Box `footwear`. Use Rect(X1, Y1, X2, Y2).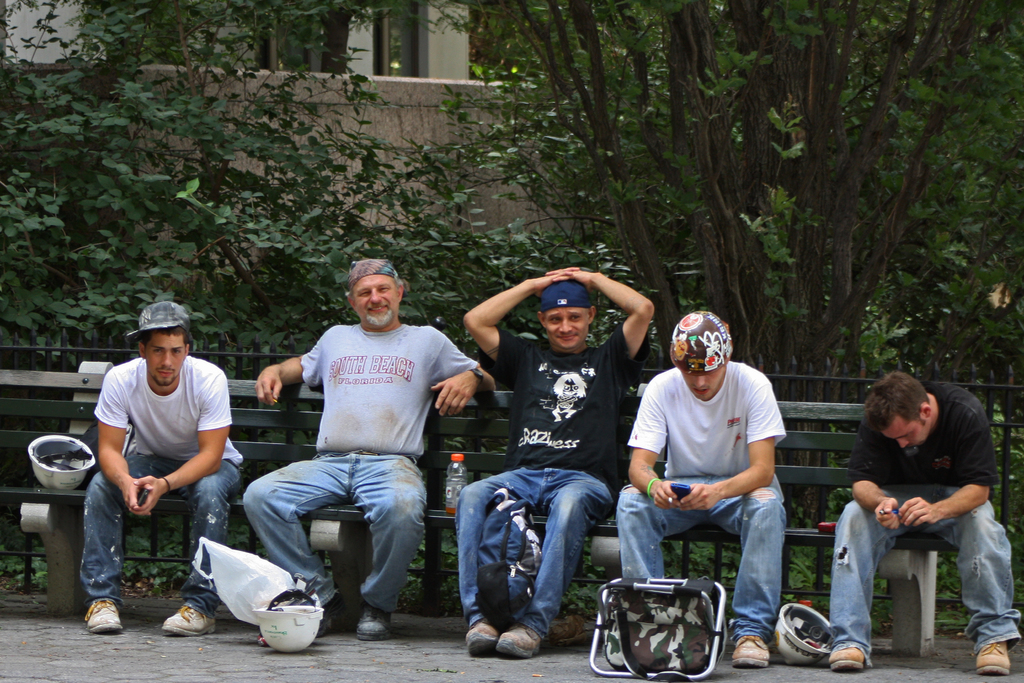
Rect(497, 620, 547, 658).
